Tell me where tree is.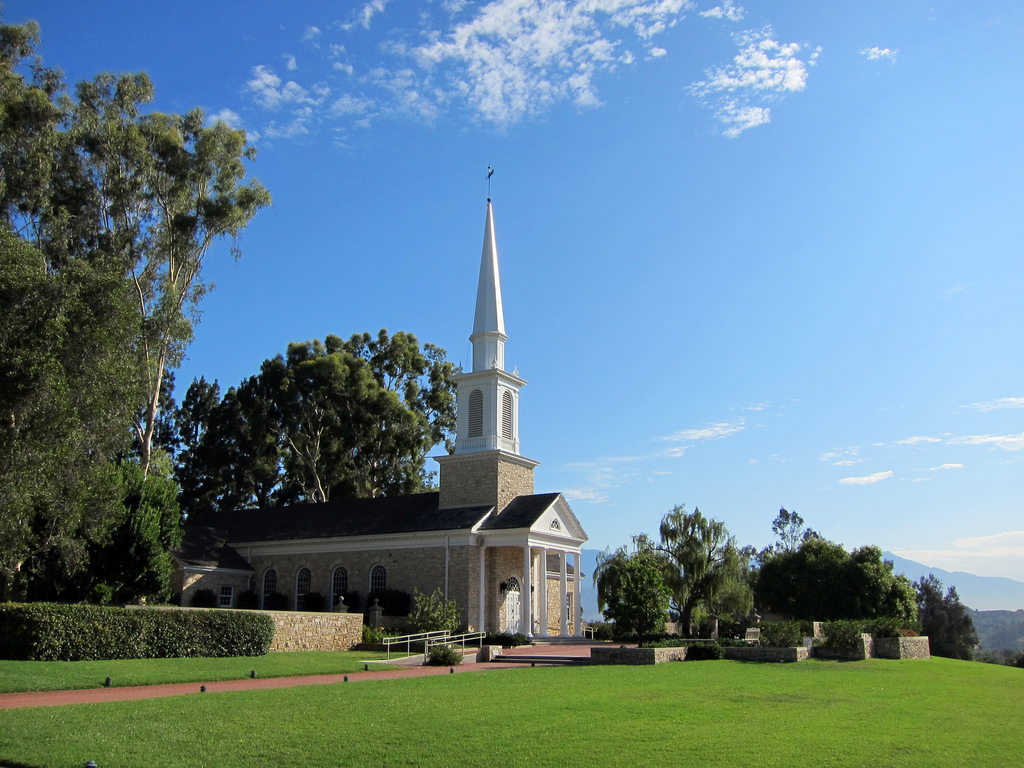
tree is at left=618, top=566, right=625, bottom=626.
